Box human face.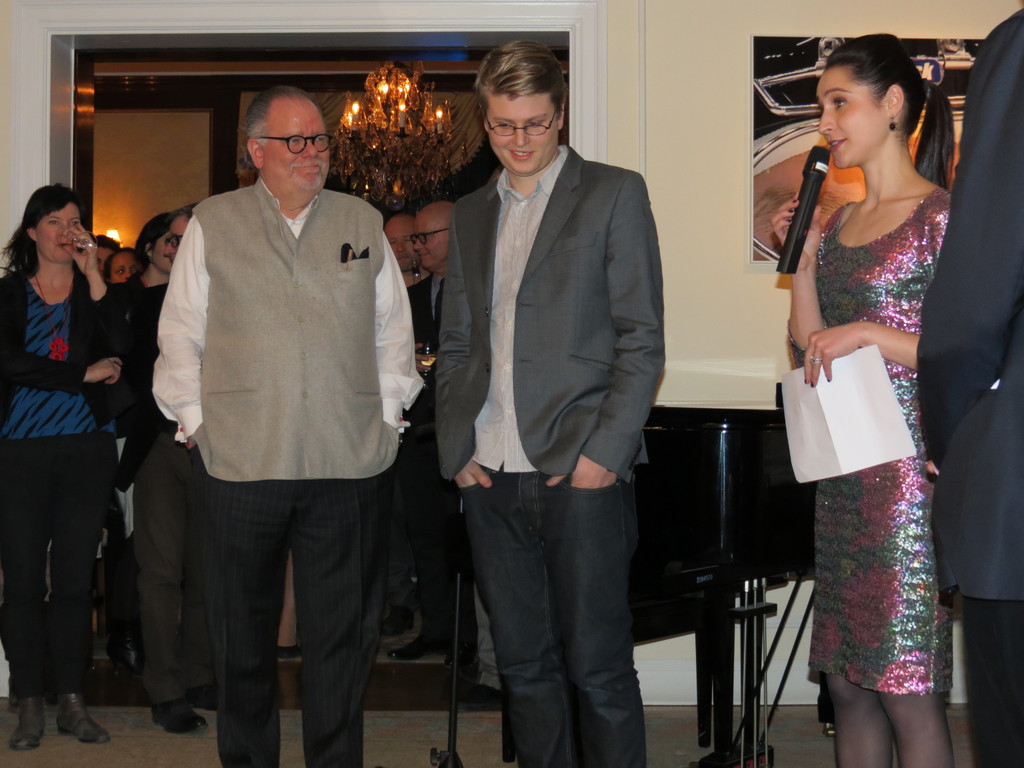
(413, 214, 449, 268).
